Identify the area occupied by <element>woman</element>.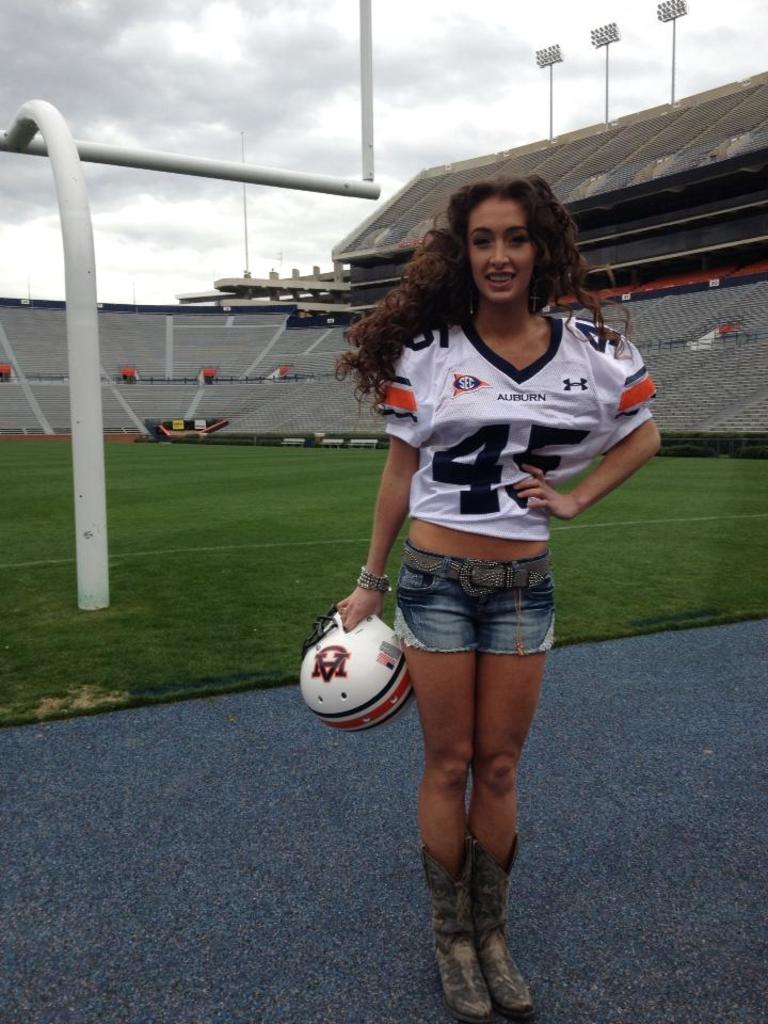
Area: box(330, 181, 658, 1023).
